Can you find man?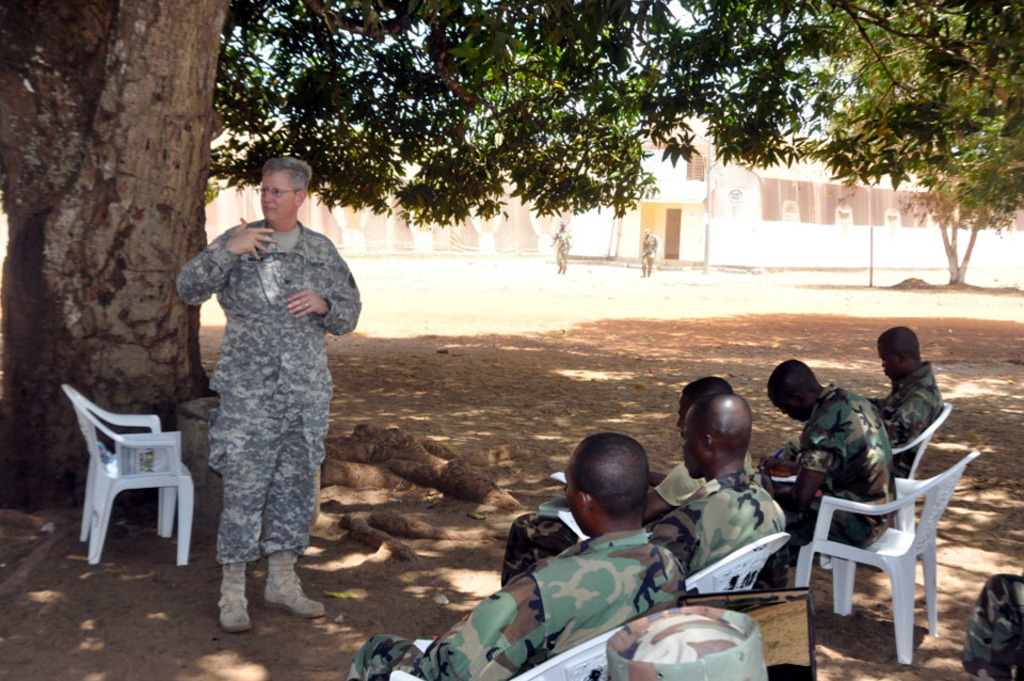
Yes, bounding box: (753,360,894,569).
